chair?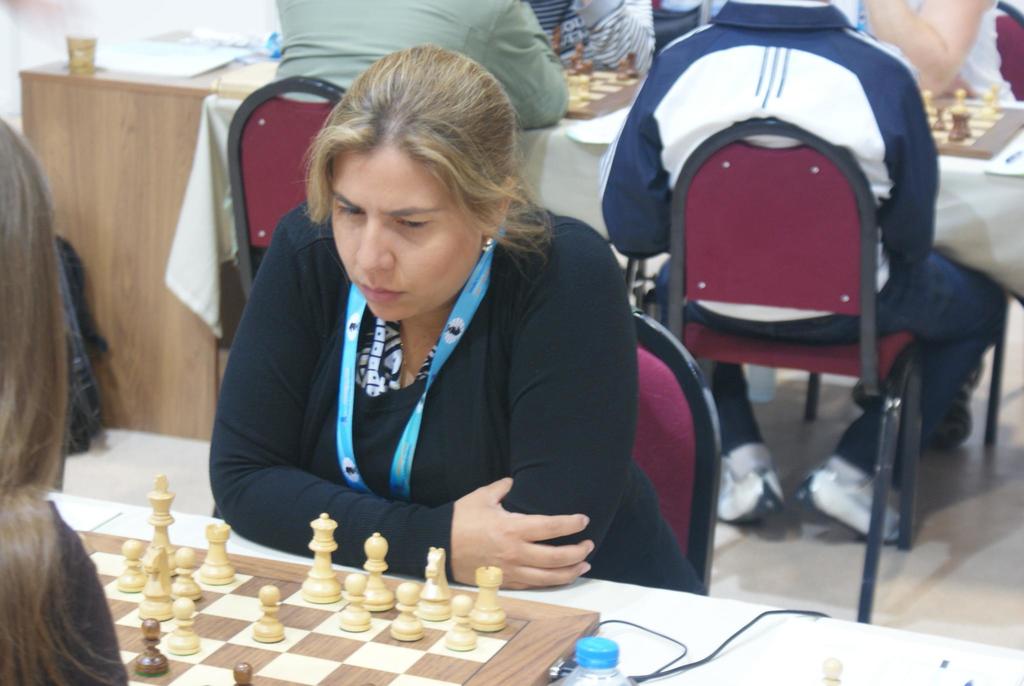
l=620, t=302, r=715, b=598
